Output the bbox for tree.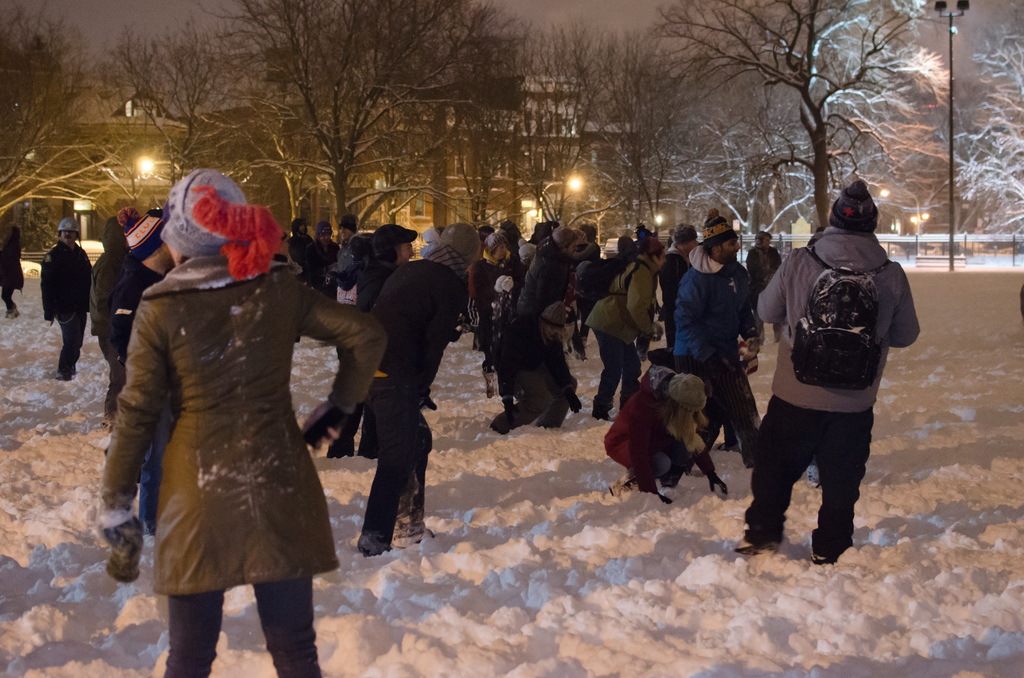
120:21:329:230.
